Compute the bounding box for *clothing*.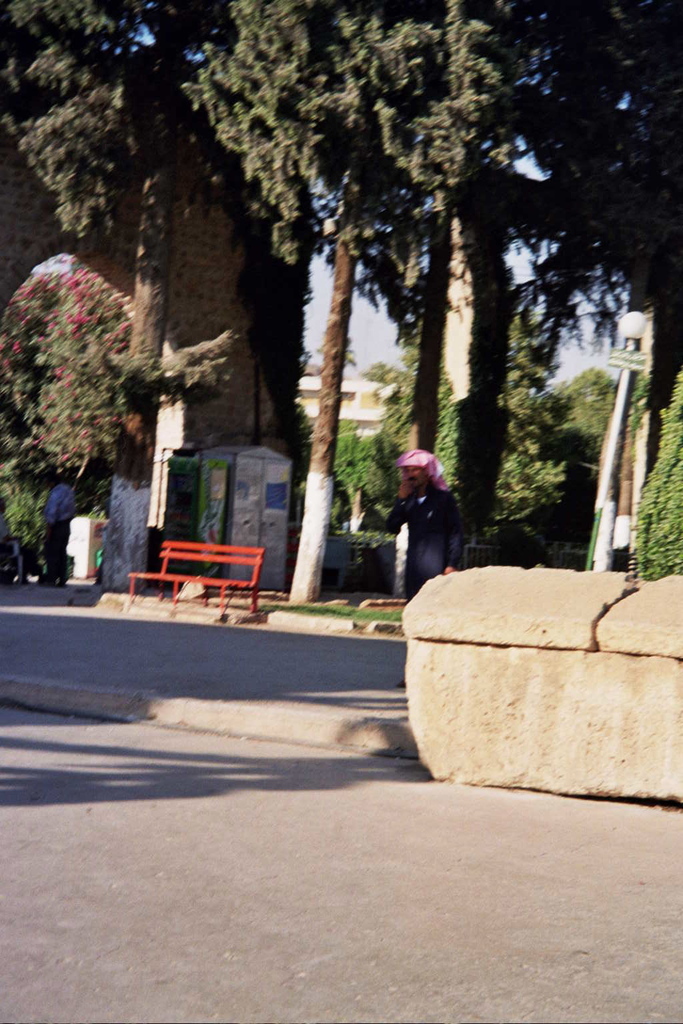
crop(380, 440, 477, 595).
